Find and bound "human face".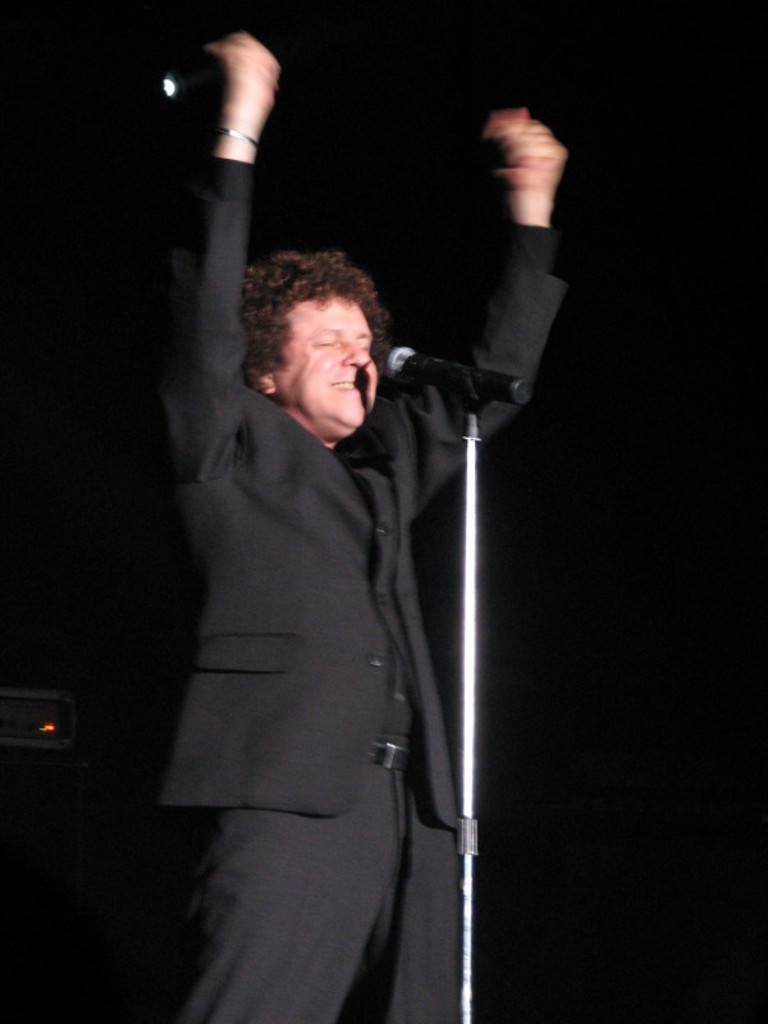
Bound: <region>275, 293, 378, 424</region>.
